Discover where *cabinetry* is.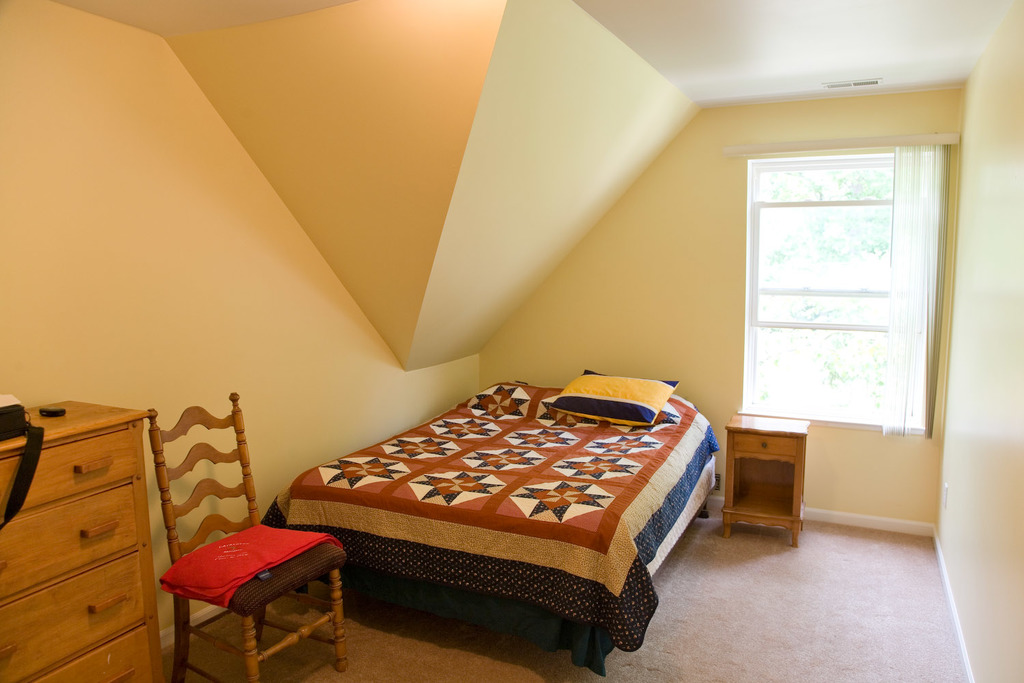
Discovered at region(720, 417, 828, 557).
